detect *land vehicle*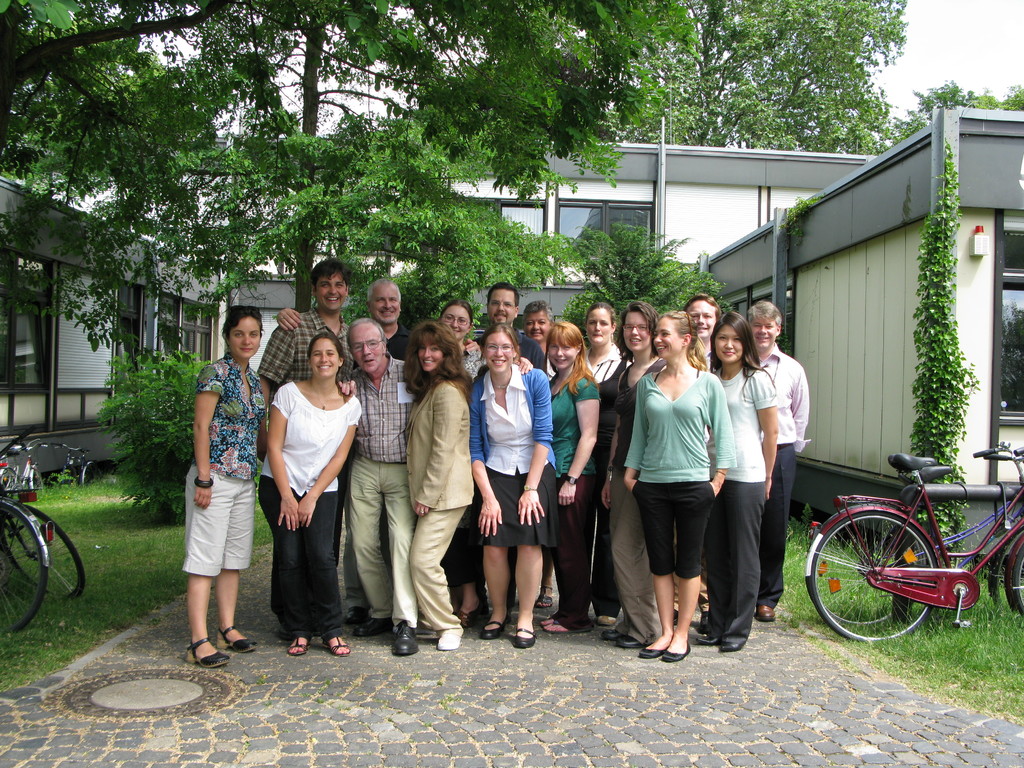
<bbox>21, 435, 52, 487</bbox>
